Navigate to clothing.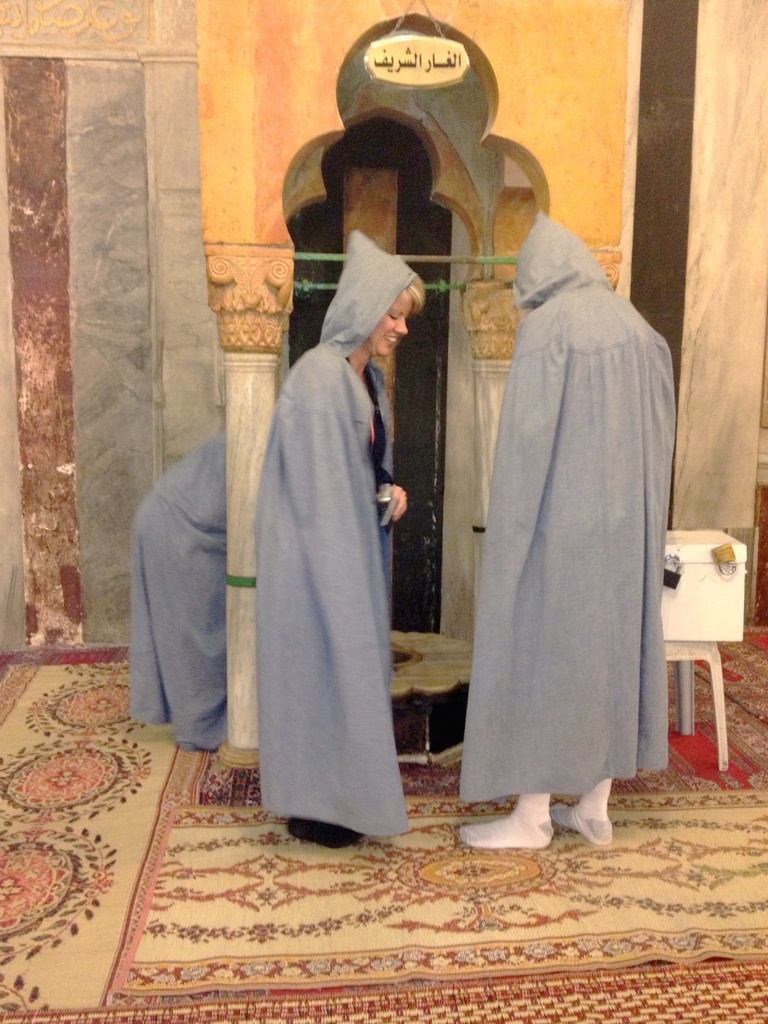
Navigation target: (447, 216, 676, 817).
